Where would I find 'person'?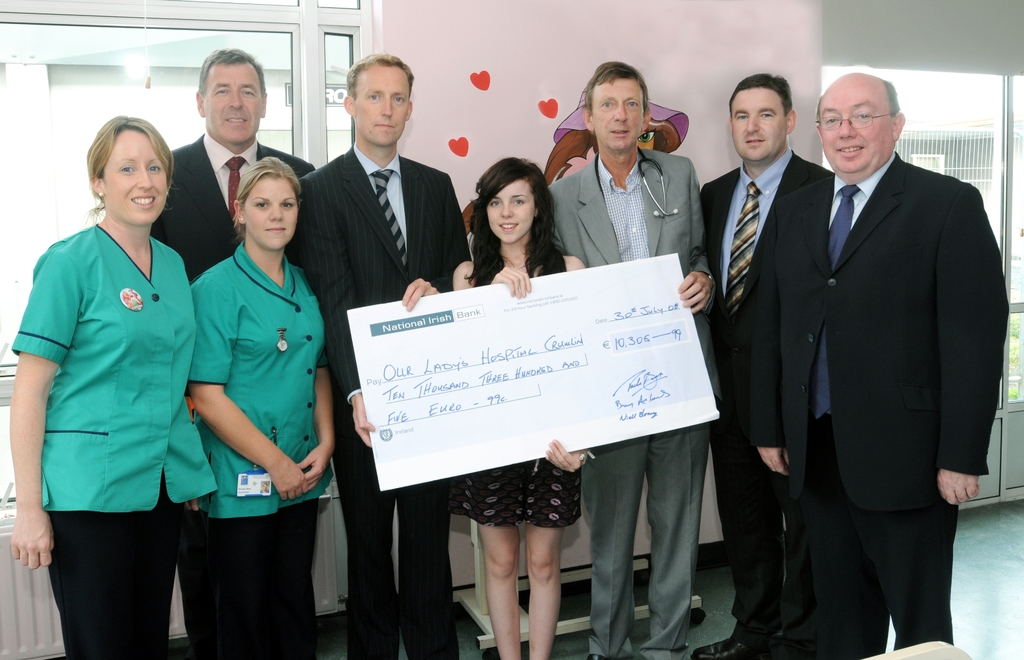
At 545,60,717,659.
